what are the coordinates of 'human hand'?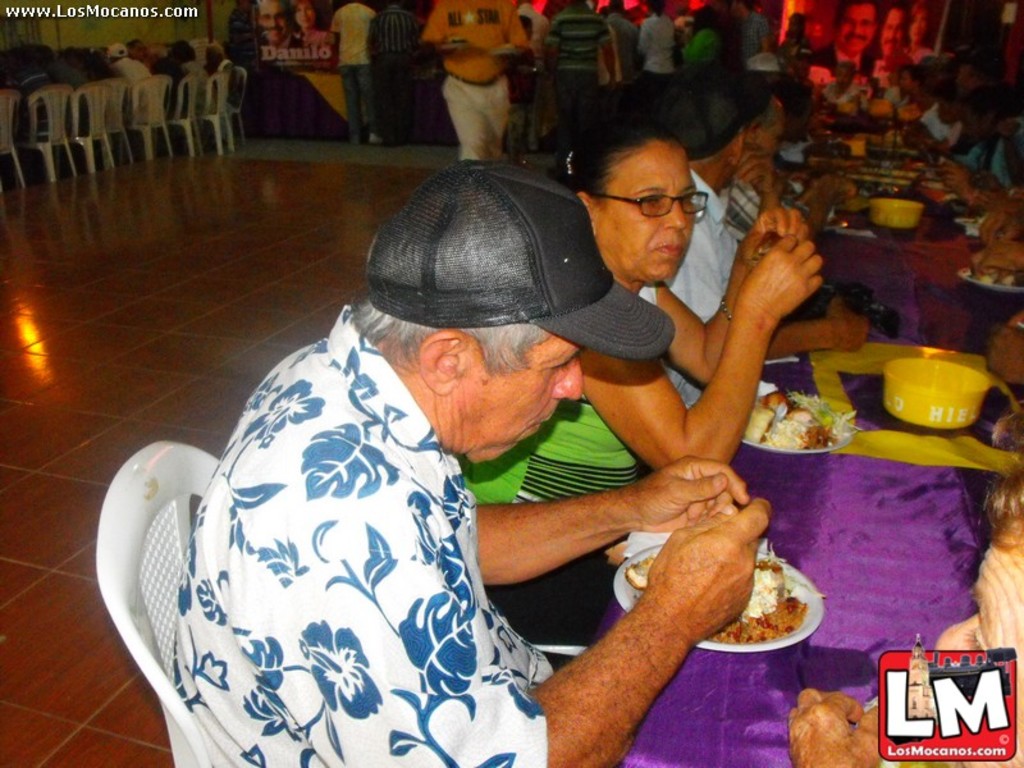
786, 687, 883, 767.
